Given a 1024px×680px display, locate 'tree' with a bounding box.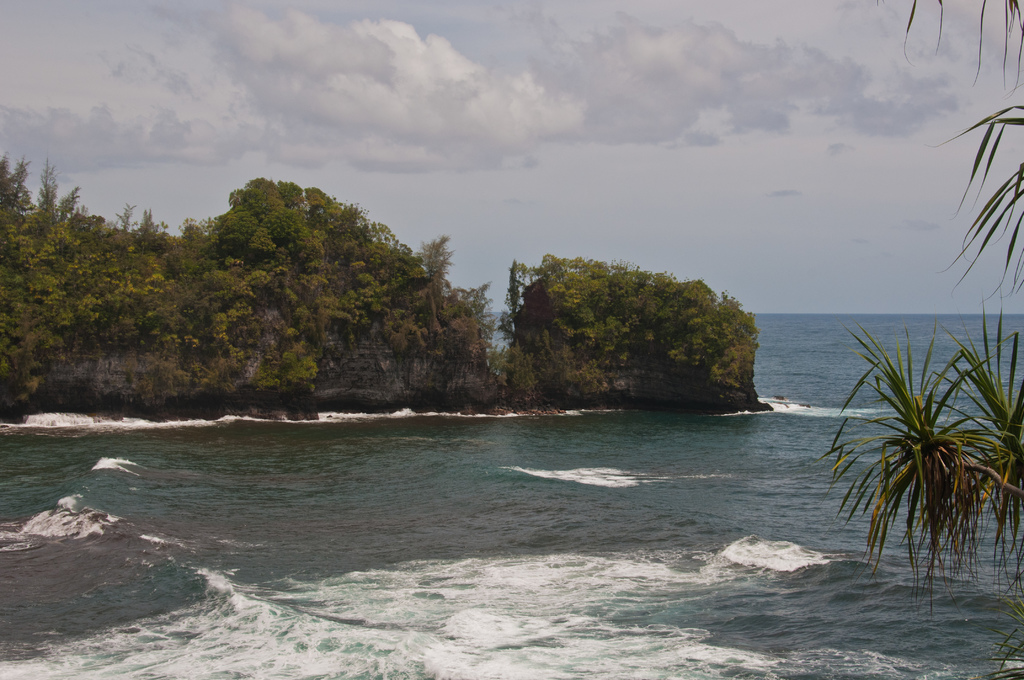
Located: {"left": 821, "top": 0, "right": 1023, "bottom": 679}.
